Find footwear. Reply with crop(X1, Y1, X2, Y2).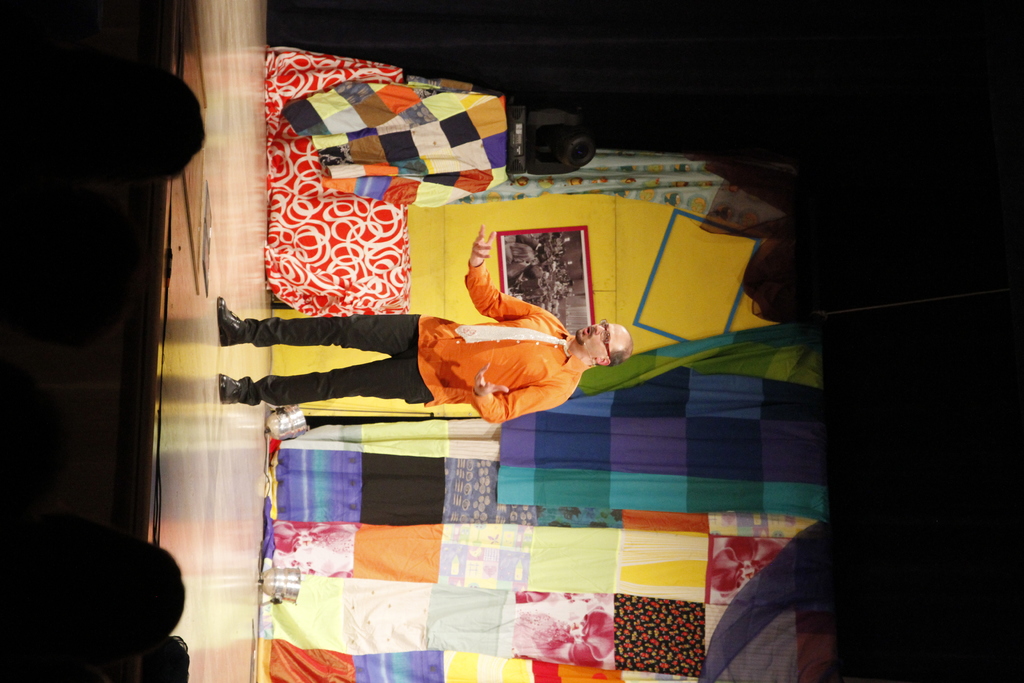
crop(218, 296, 242, 347).
